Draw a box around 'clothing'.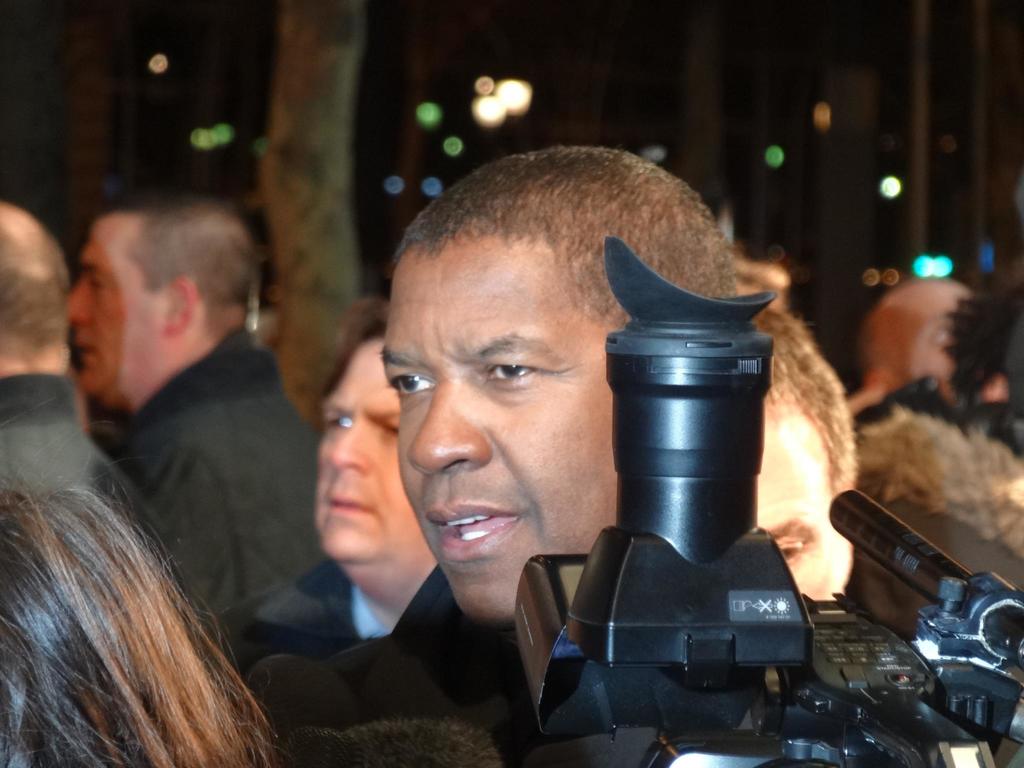
x1=212 y1=556 x2=474 y2=668.
